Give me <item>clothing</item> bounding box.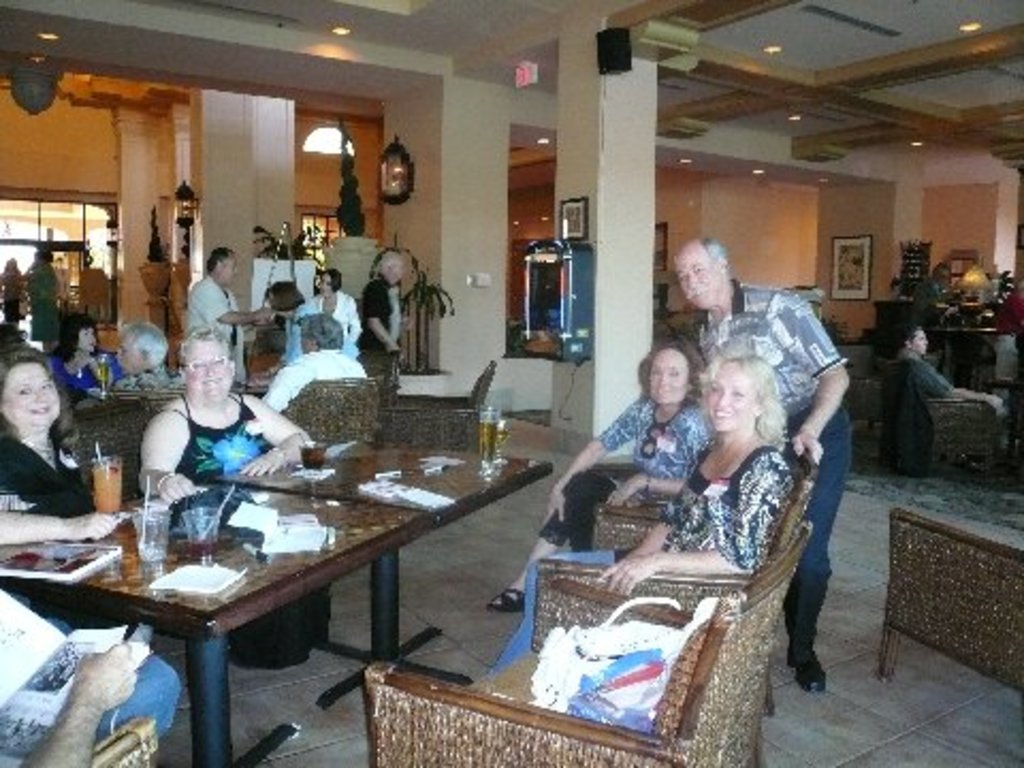
<bbox>356, 275, 395, 365</bbox>.
